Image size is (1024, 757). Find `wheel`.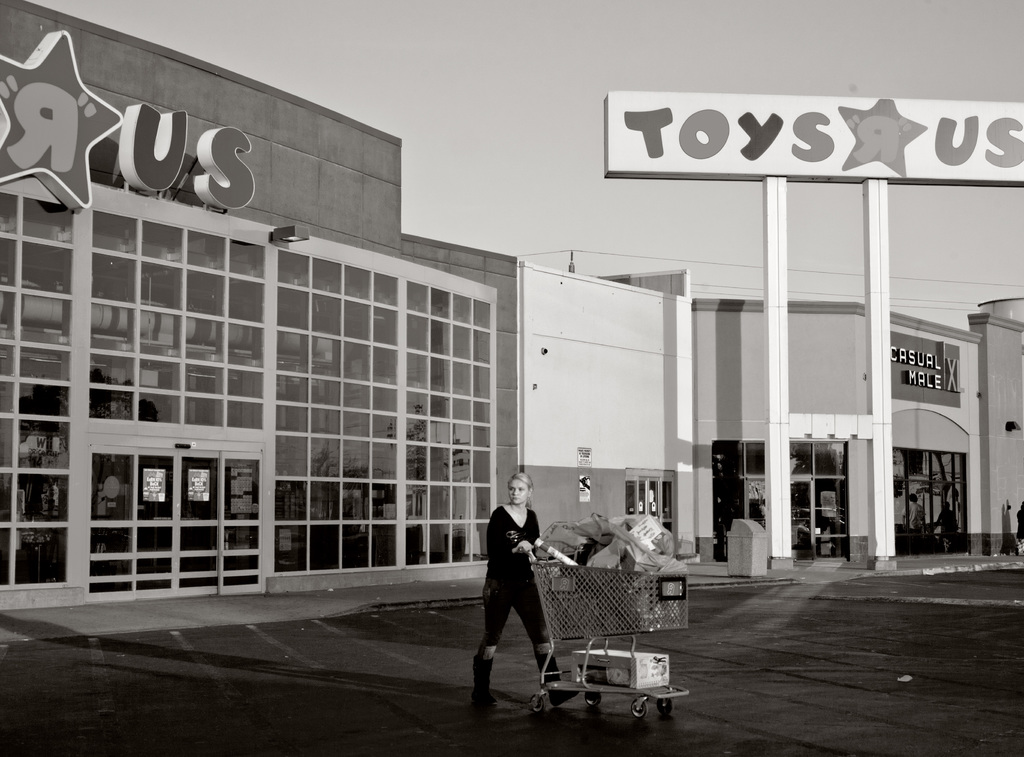
[657,699,676,714].
